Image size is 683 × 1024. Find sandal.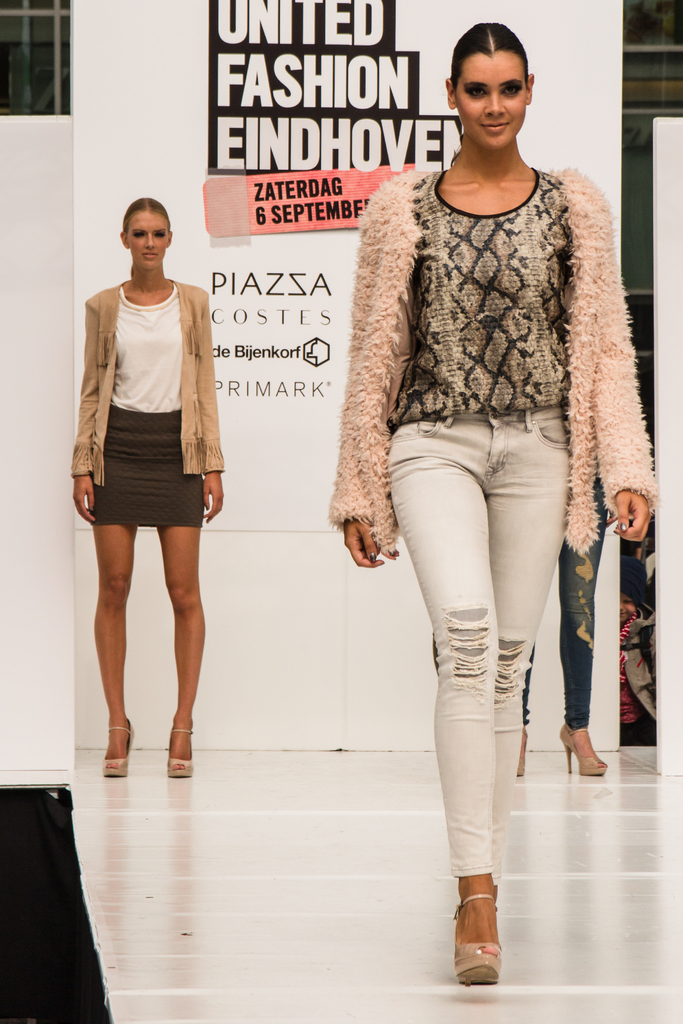
[left=104, top=715, right=134, bottom=776].
